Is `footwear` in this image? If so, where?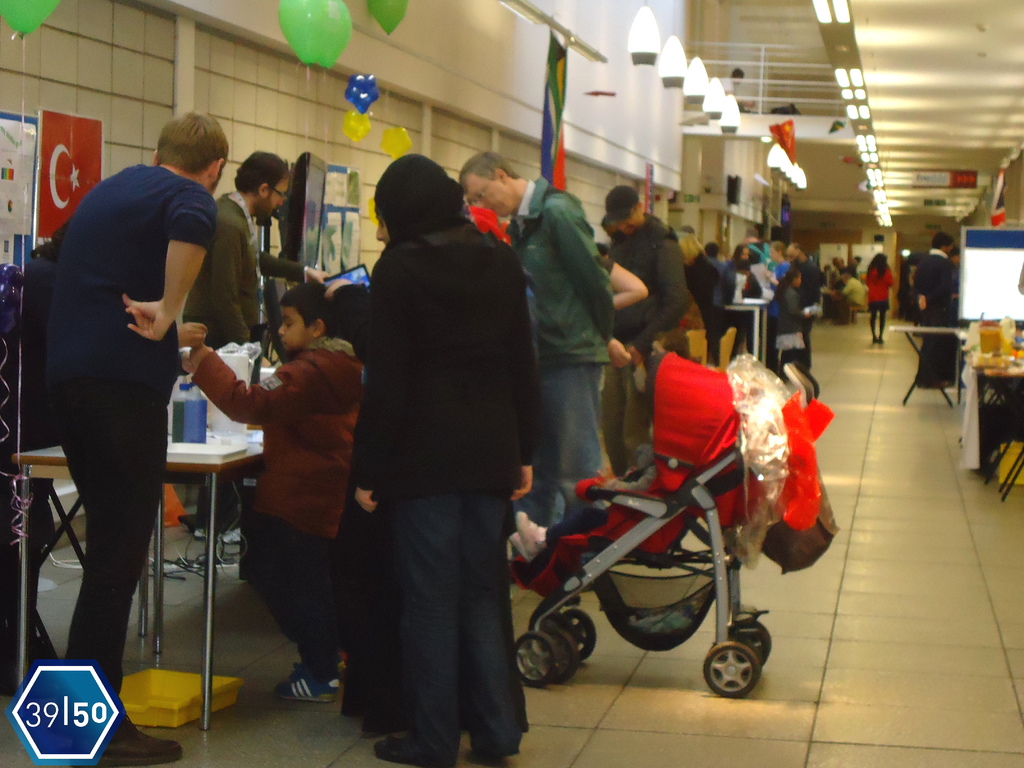
Yes, at 516/511/552/558.
